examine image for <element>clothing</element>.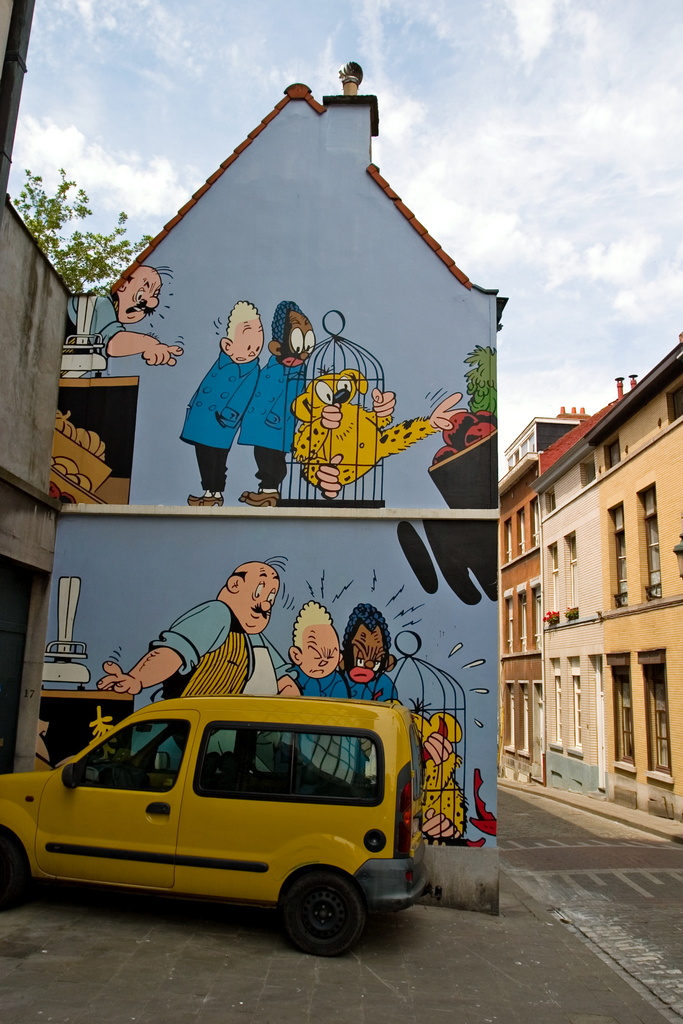
Examination result: box(342, 662, 396, 758).
